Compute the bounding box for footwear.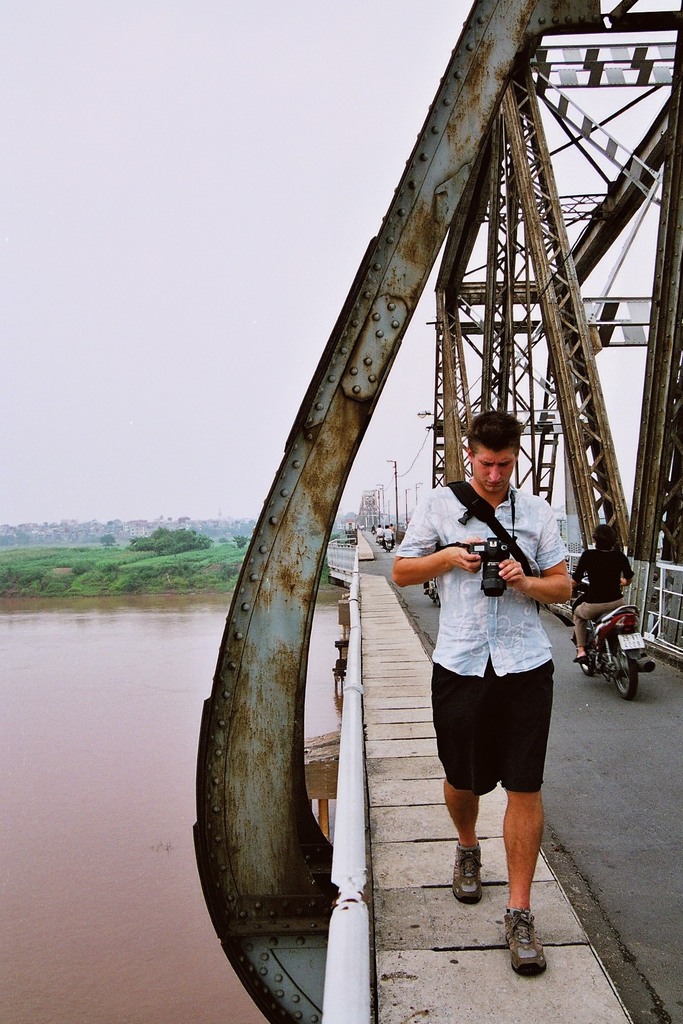
{"x1": 453, "y1": 844, "x2": 484, "y2": 905}.
